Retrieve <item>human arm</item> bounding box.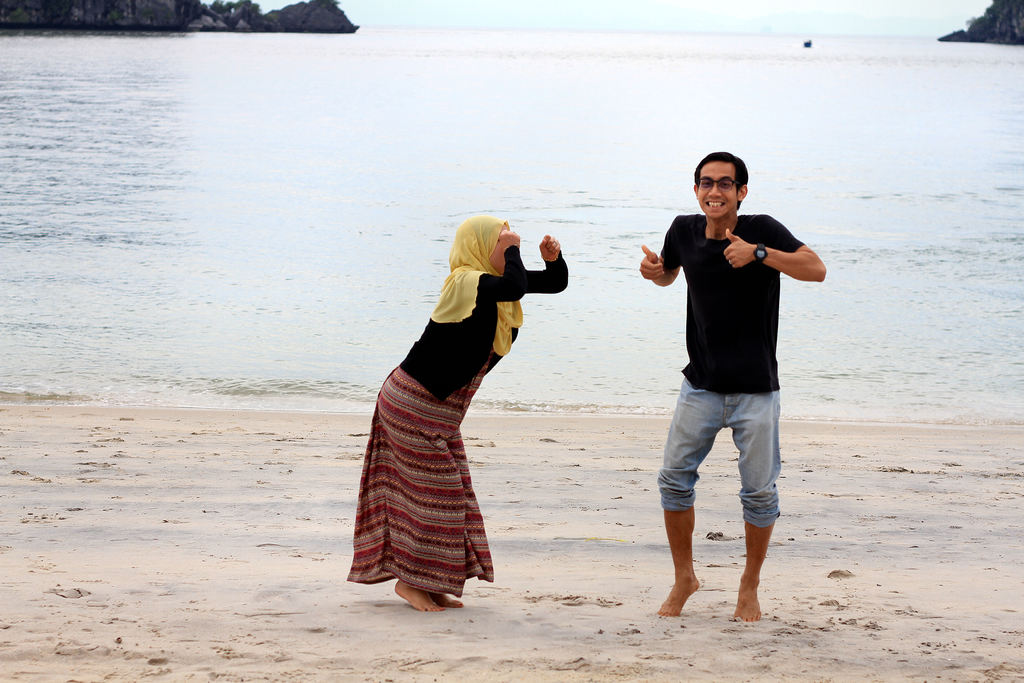
Bounding box: x1=725 y1=205 x2=832 y2=285.
